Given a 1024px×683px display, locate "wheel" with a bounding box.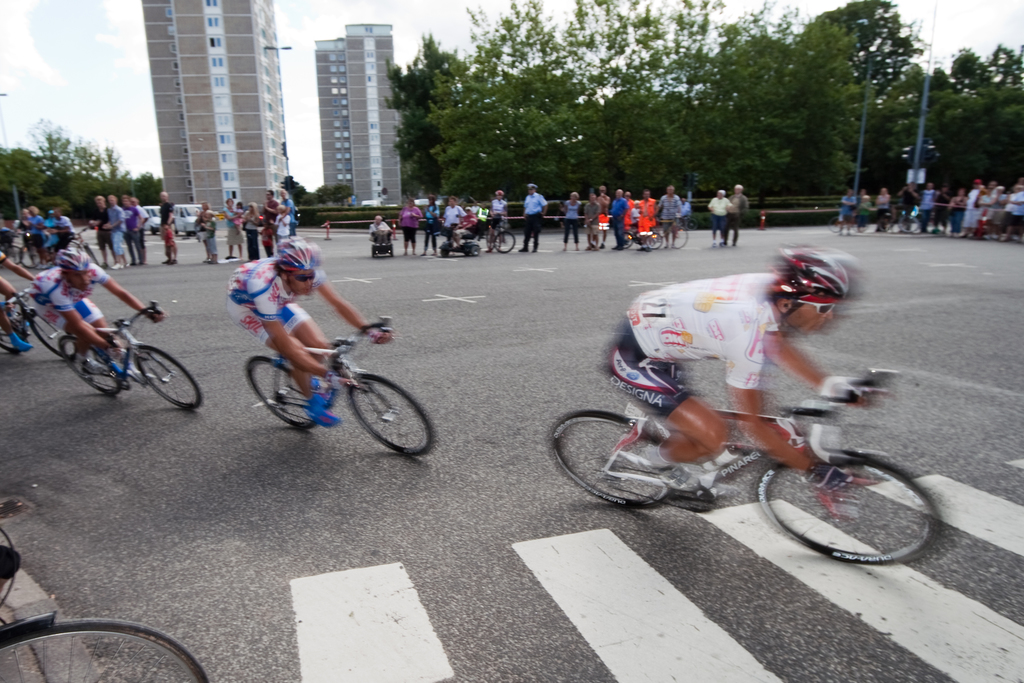
Located: 625 232 634 249.
